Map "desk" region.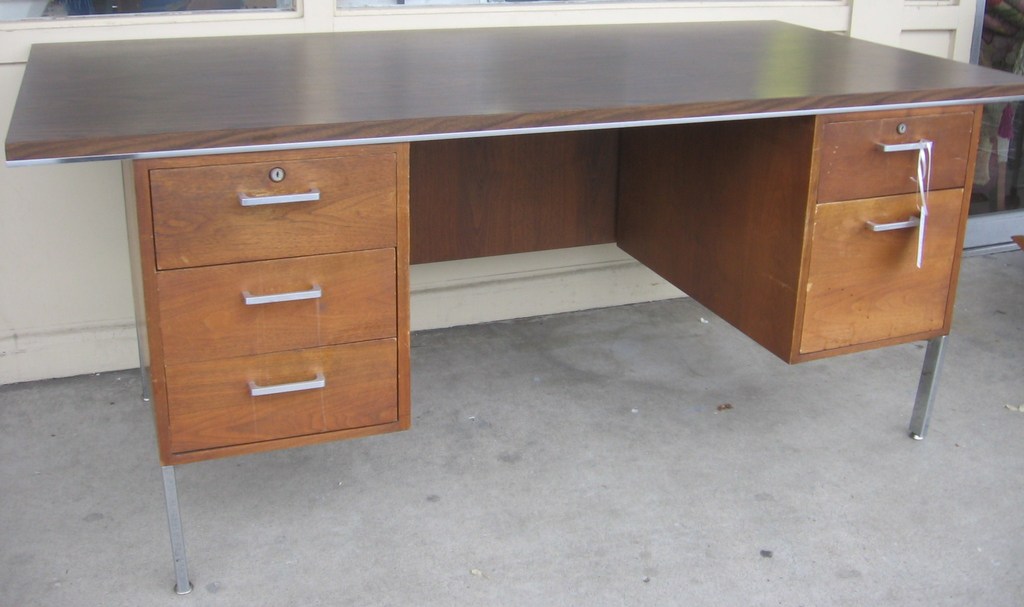
Mapped to x1=3, y1=17, x2=1023, y2=595.
